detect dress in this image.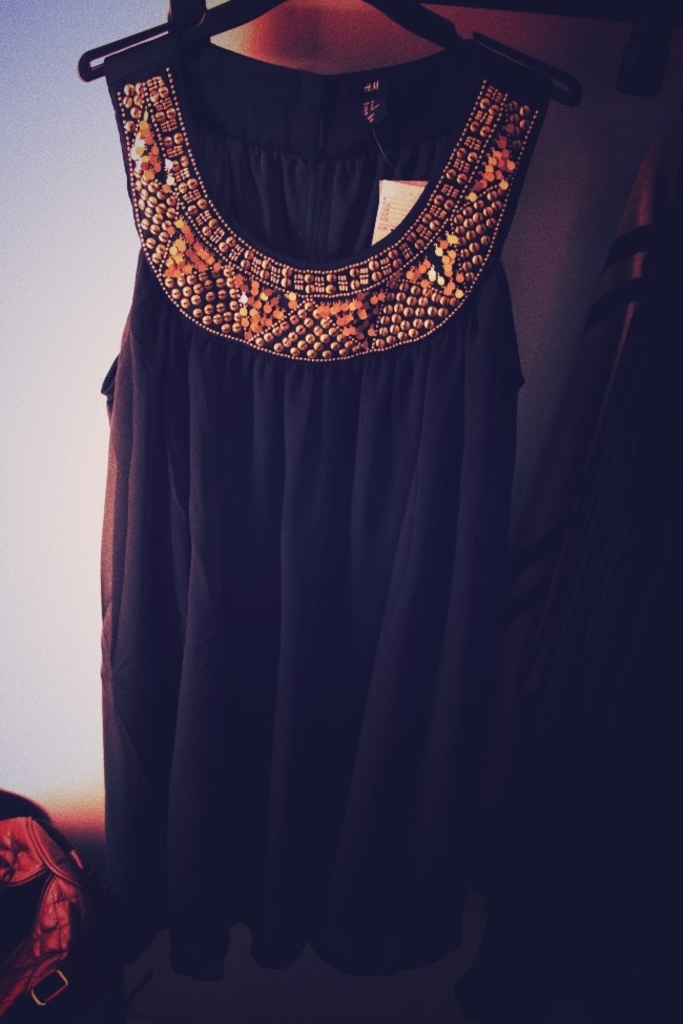
Detection: [x1=103, y1=28, x2=682, y2=980].
